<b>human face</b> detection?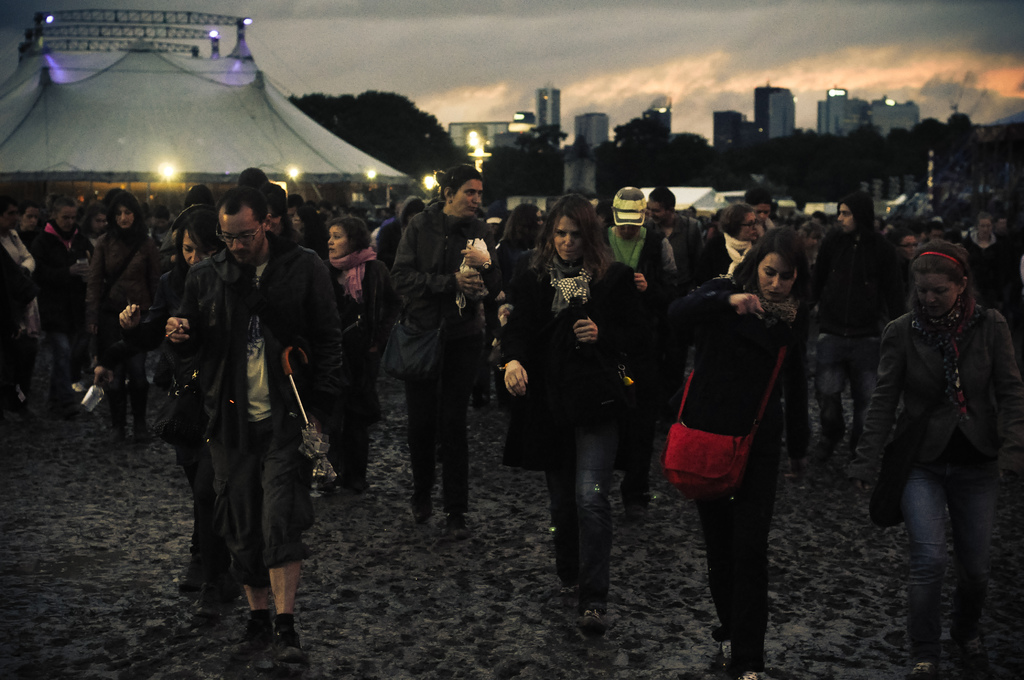
[left=761, top=254, right=797, bottom=300]
